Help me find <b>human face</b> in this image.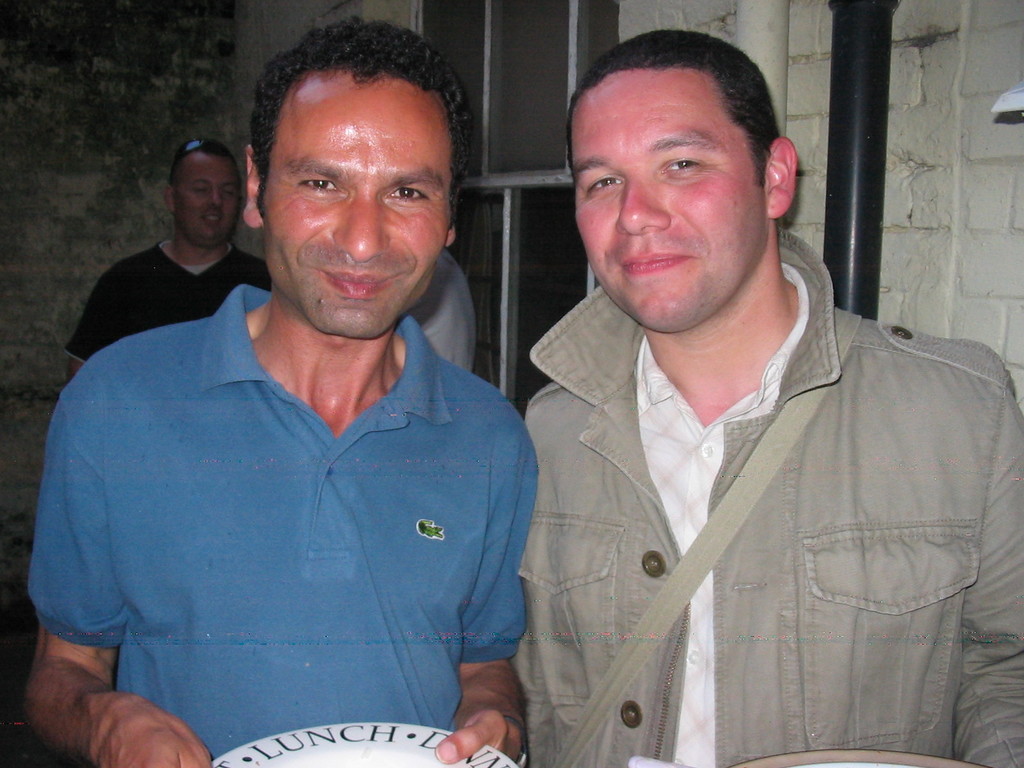
Found it: [565, 65, 769, 324].
